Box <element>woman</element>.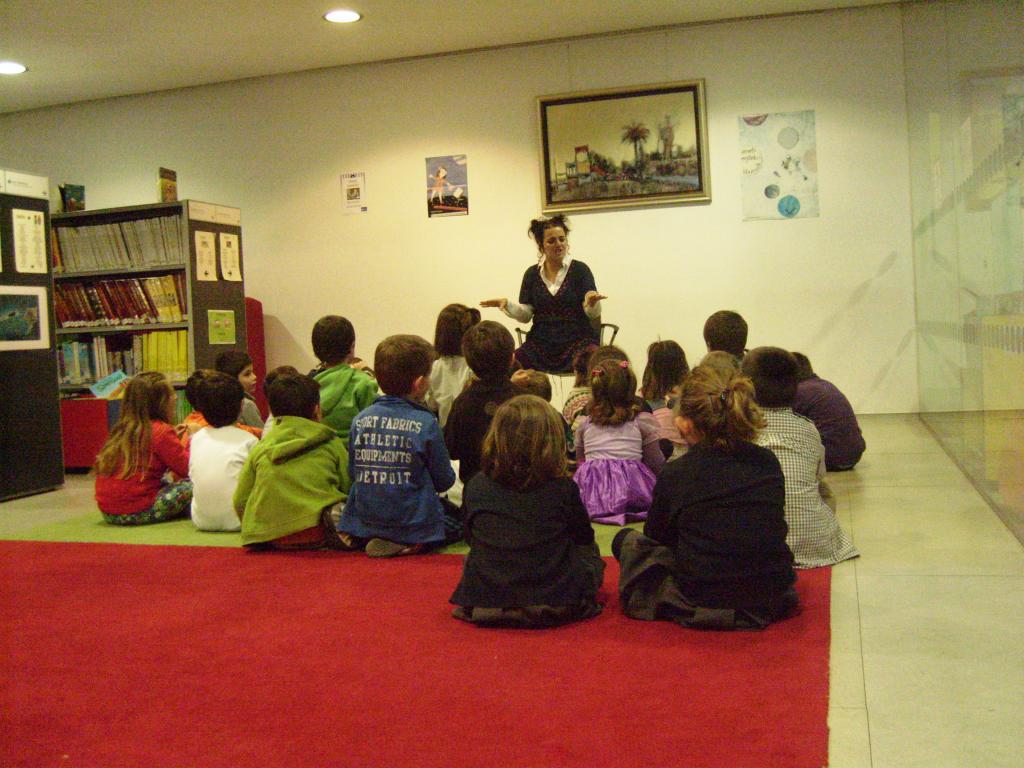
bbox=(482, 217, 605, 367).
